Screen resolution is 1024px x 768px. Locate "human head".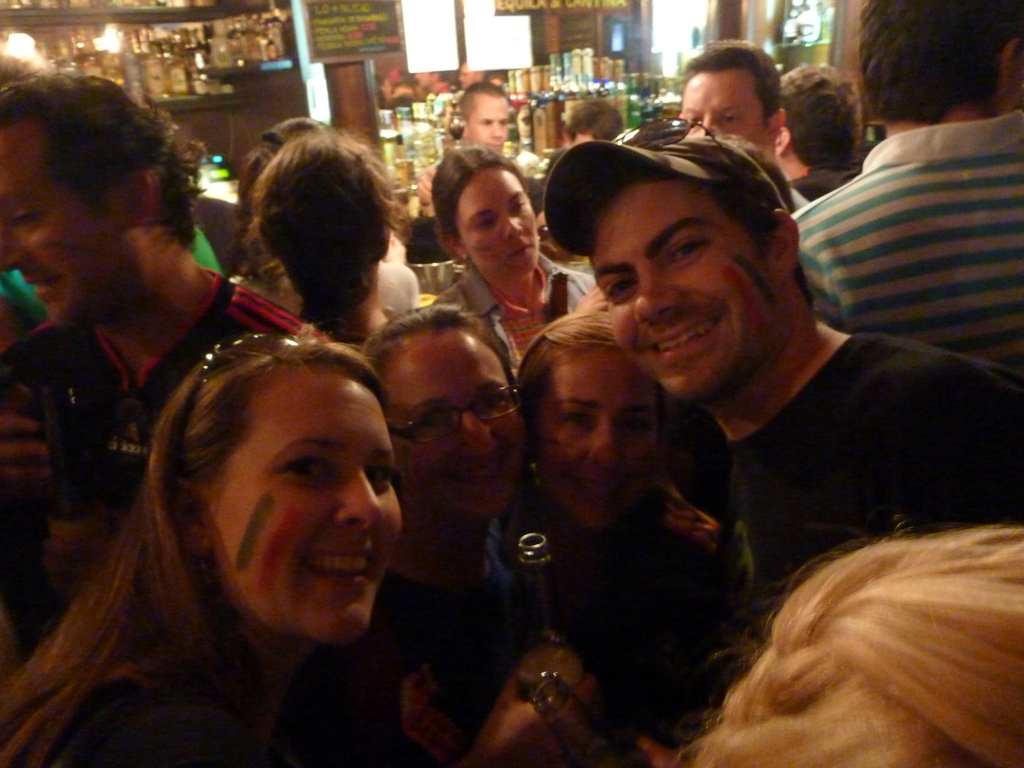
detection(853, 0, 1023, 130).
